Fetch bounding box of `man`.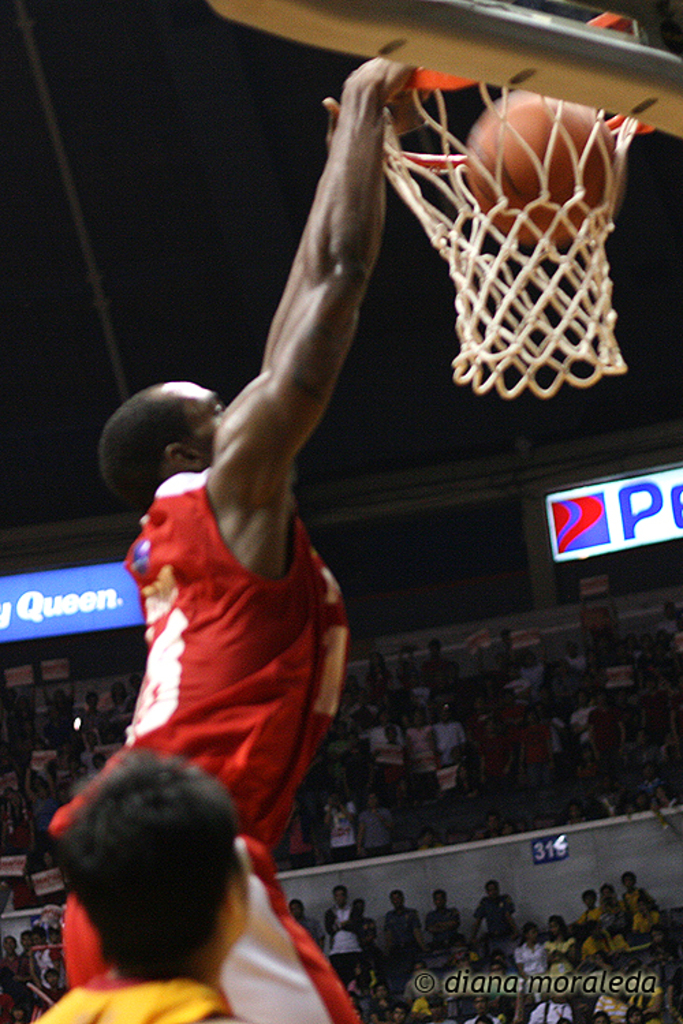
Bbox: bbox=(98, 52, 504, 978).
